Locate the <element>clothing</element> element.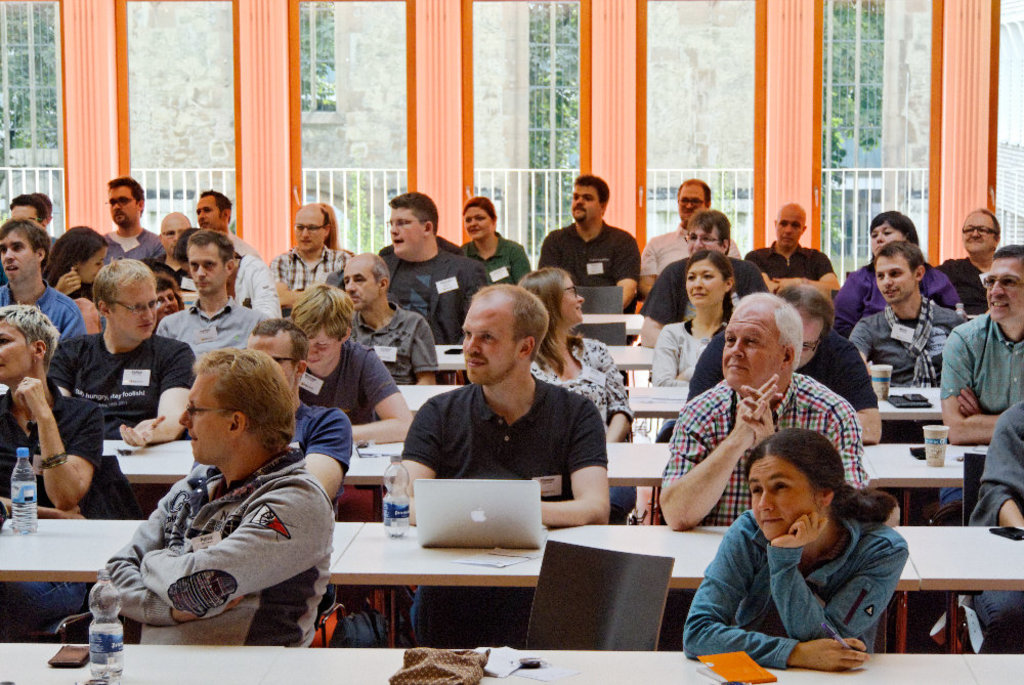
Element bbox: x1=935, y1=310, x2=1023, y2=417.
